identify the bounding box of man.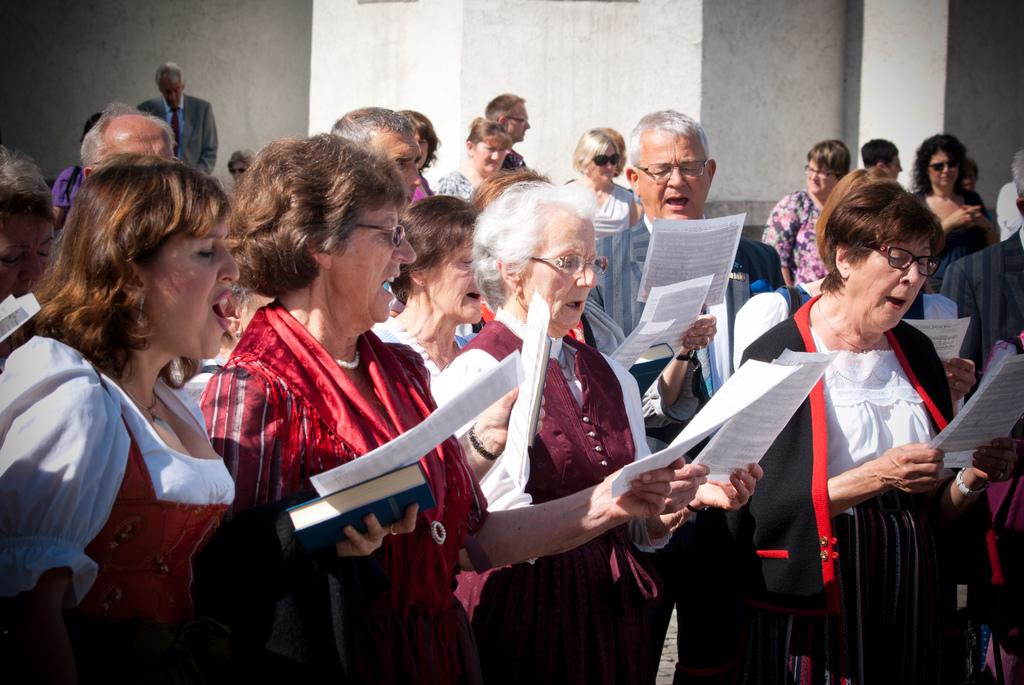
[938, 148, 1023, 457].
